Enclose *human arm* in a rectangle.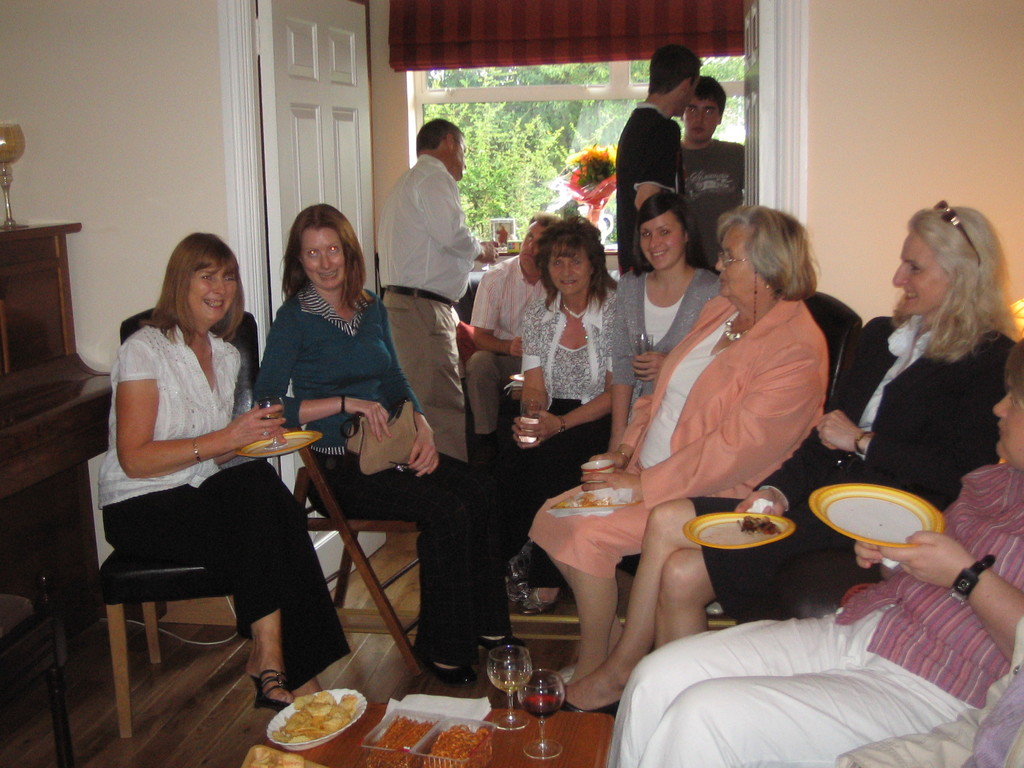
x1=631 y1=345 x2=675 y2=388.
